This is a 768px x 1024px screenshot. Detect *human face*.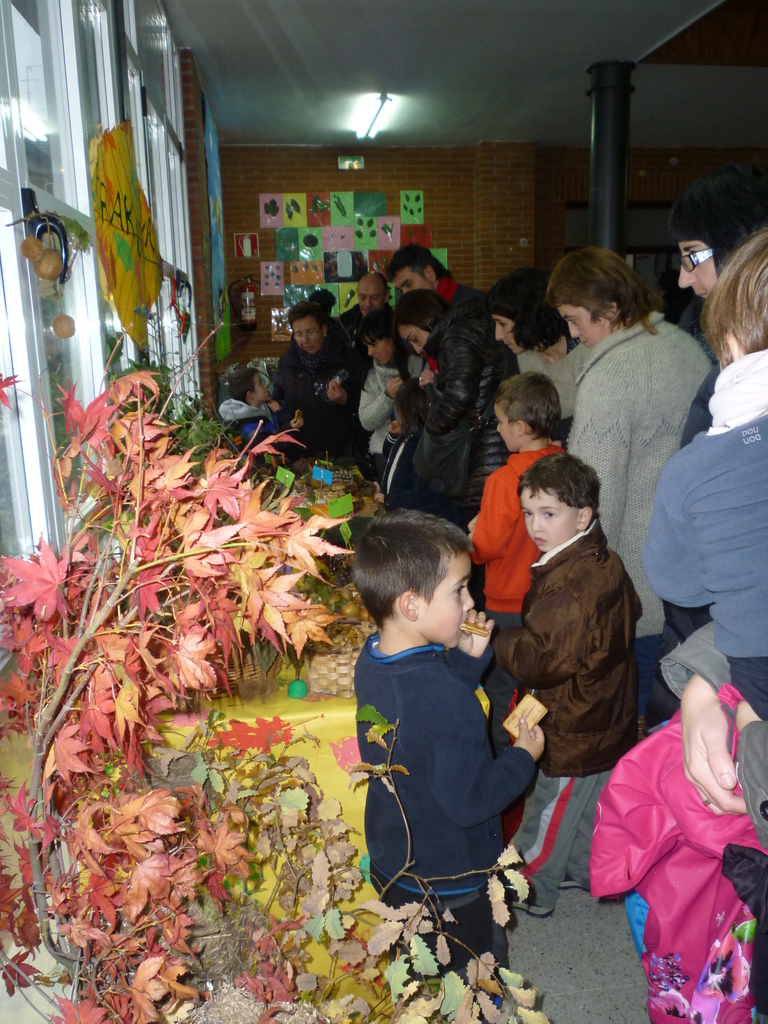
left=364, top=335, right=392, bottom=363.
